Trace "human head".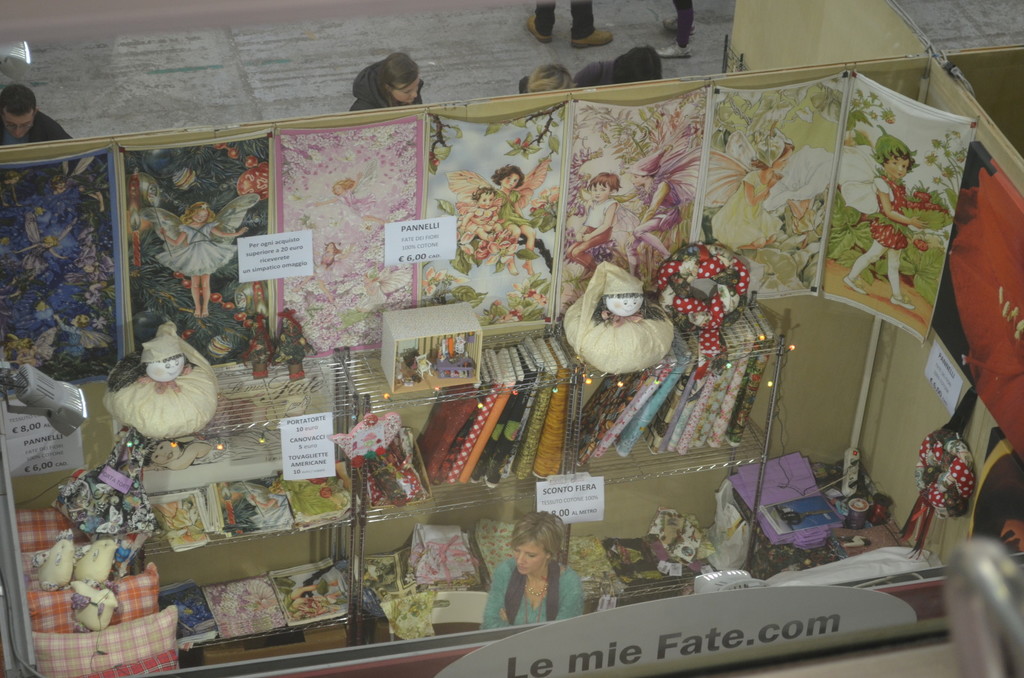
Traced to region(141, 435, 189, 469).
